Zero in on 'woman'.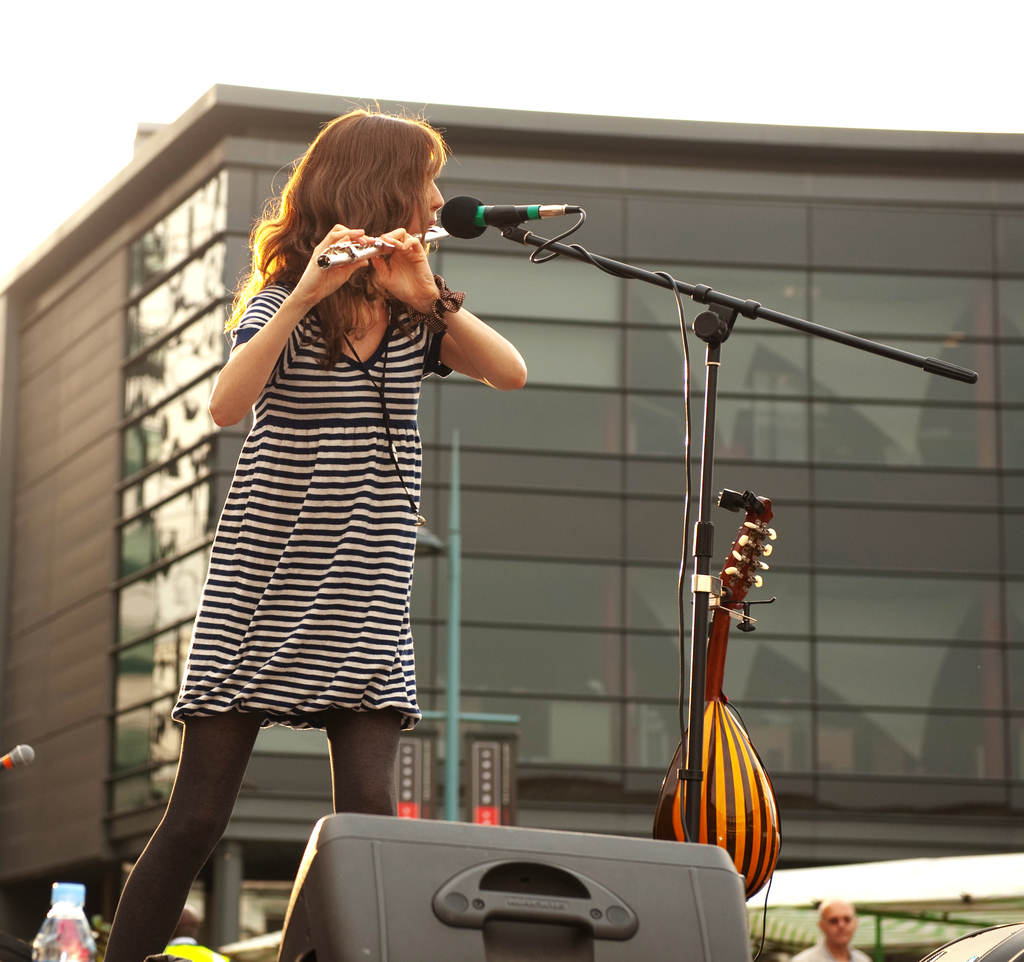
Zeroed in: rect(105, 108, 523, 961).
